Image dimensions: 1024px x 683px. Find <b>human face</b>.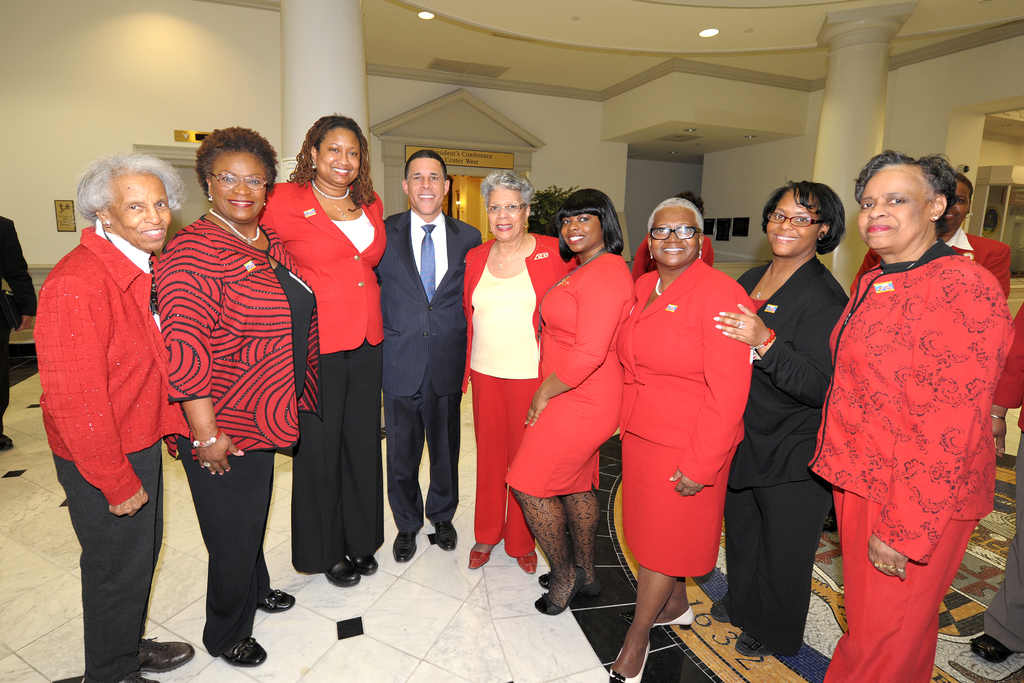
rect(104, 168, 172, 251).
